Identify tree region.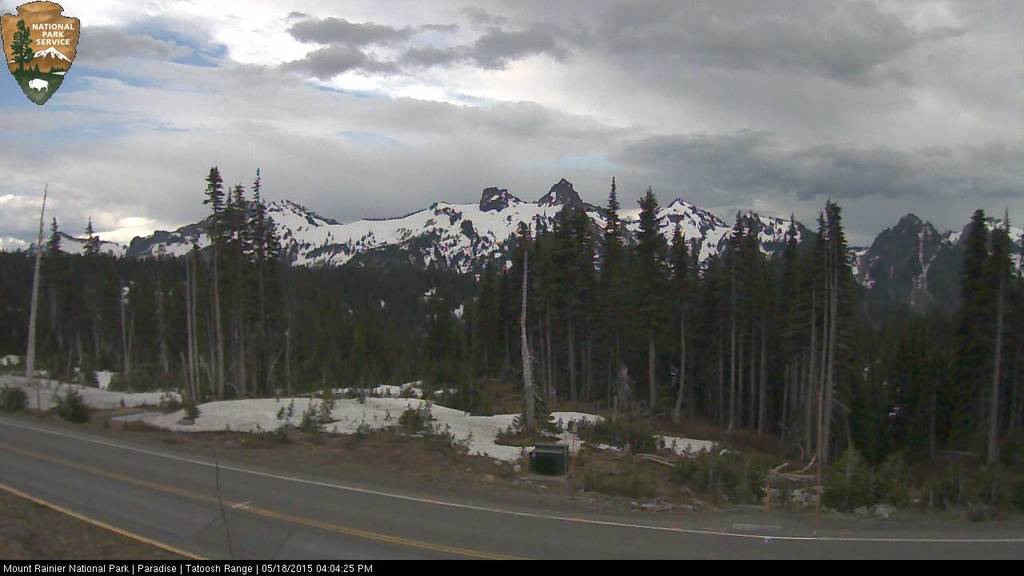
Region: bbox=(622, 181, 674, 414).
